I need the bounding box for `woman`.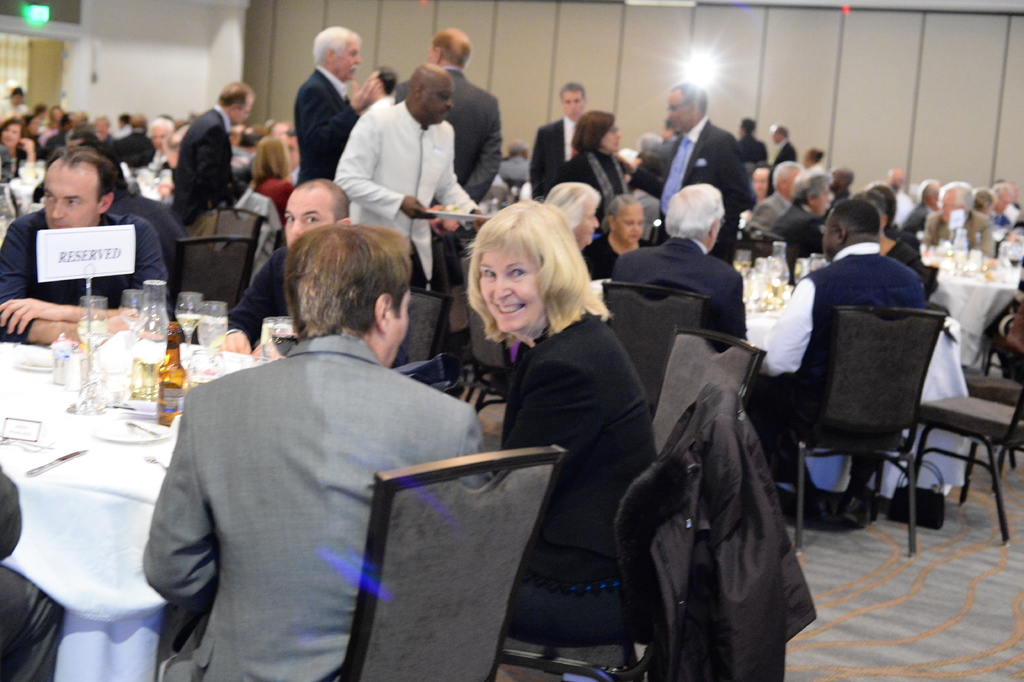
Here it is: [x1=12, y1=112, x2=56, y2=148].
